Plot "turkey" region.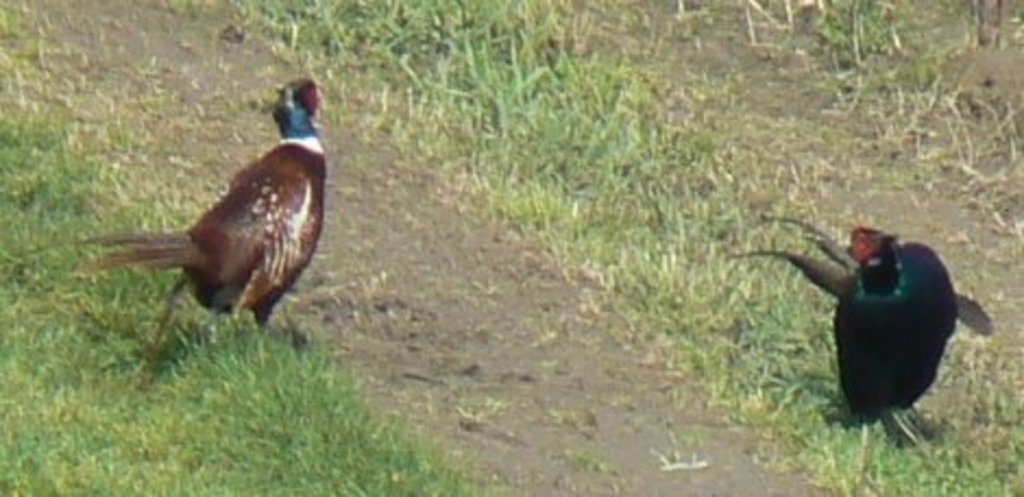
Plotted at box=[721, 211, 996, 449].
